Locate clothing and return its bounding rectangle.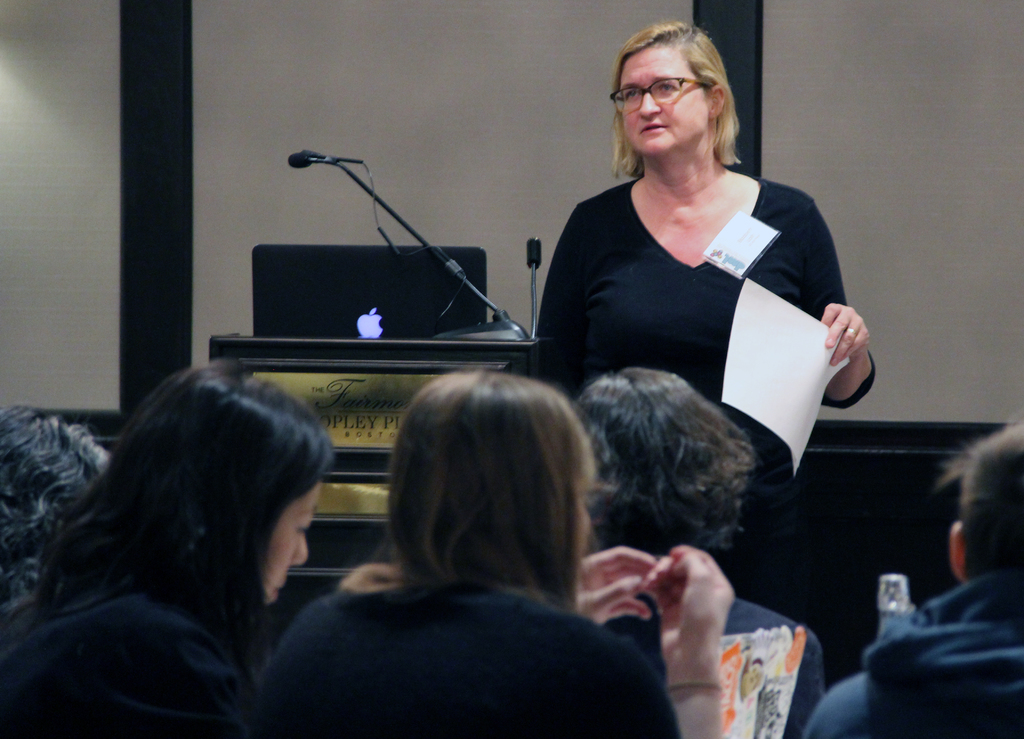
<bbox>253, 586, 690, 738</bbox>.
